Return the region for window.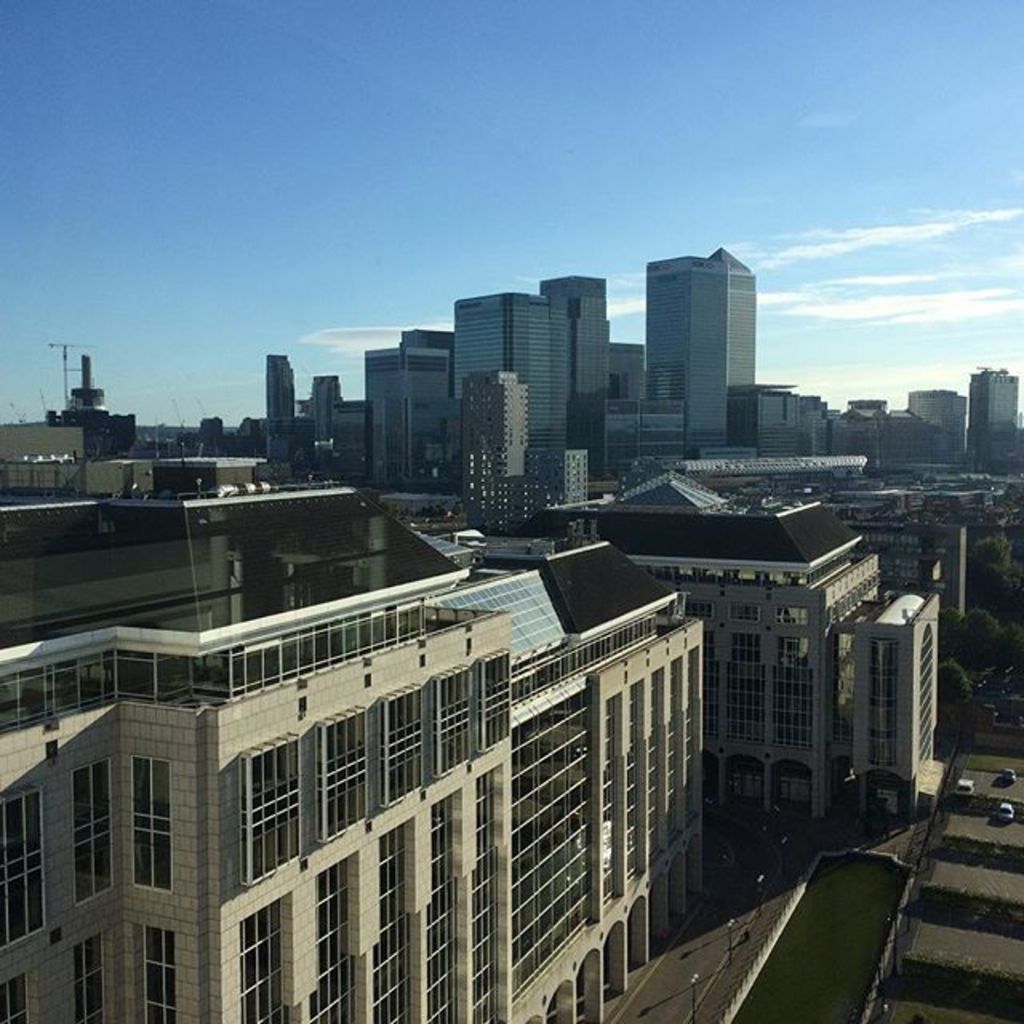
x1=704 y1=629 x2=718 y2=656.
